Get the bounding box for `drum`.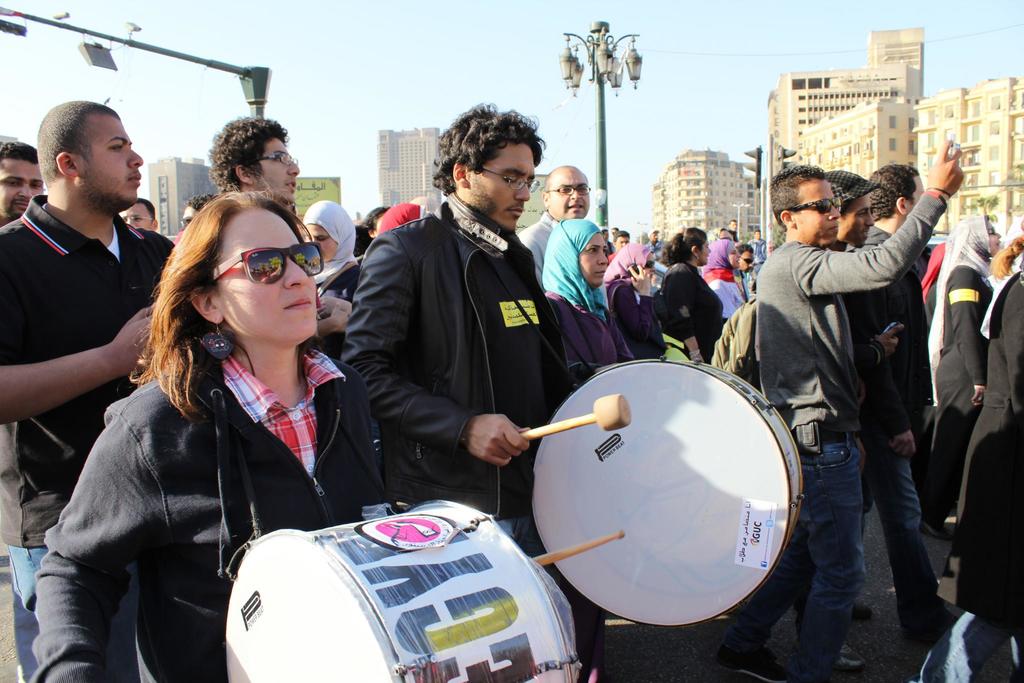
bbox=[518, 305, 822, 608].
